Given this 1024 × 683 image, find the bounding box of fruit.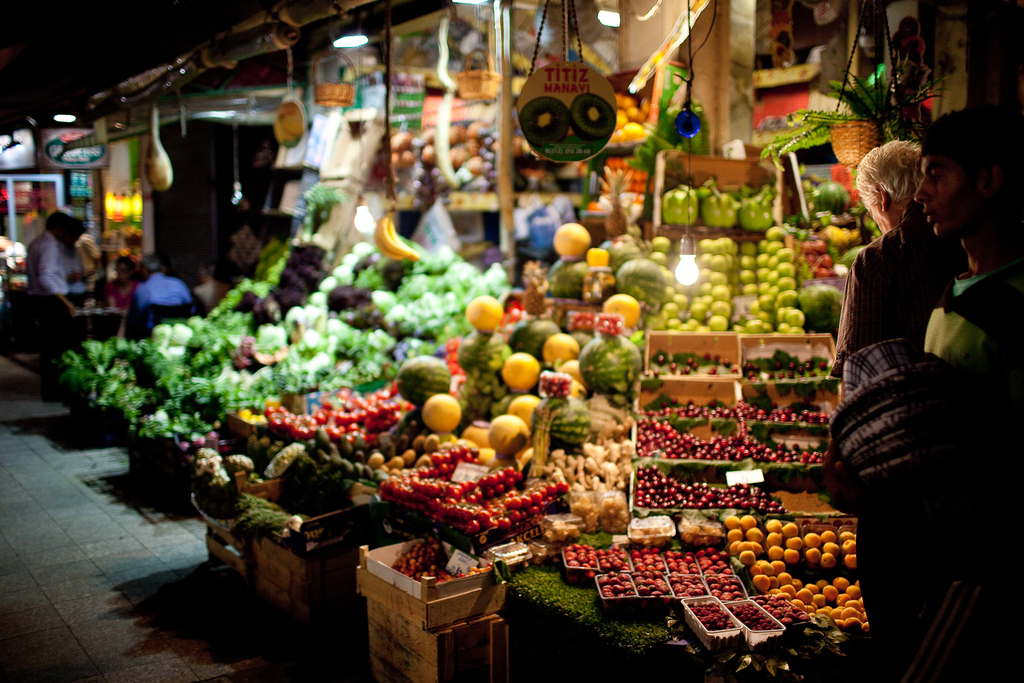
{"x1": 466, "y1": 295, "x2": 503, "y2": 330}.
